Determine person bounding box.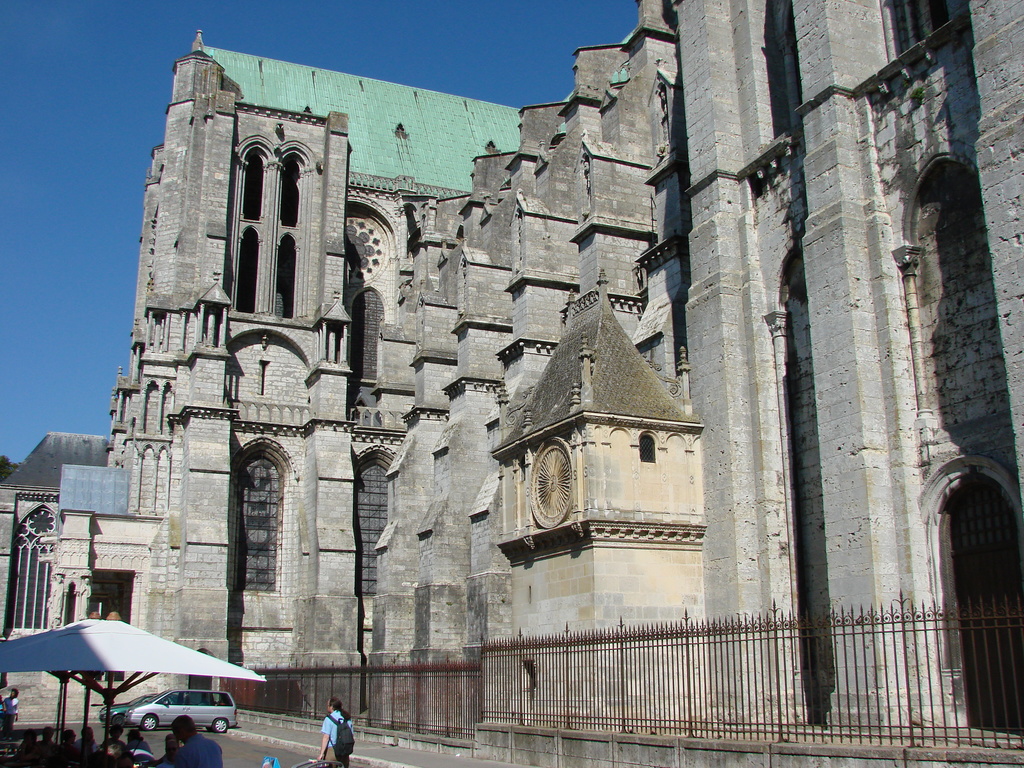
Determined: [155,709,220,767].
